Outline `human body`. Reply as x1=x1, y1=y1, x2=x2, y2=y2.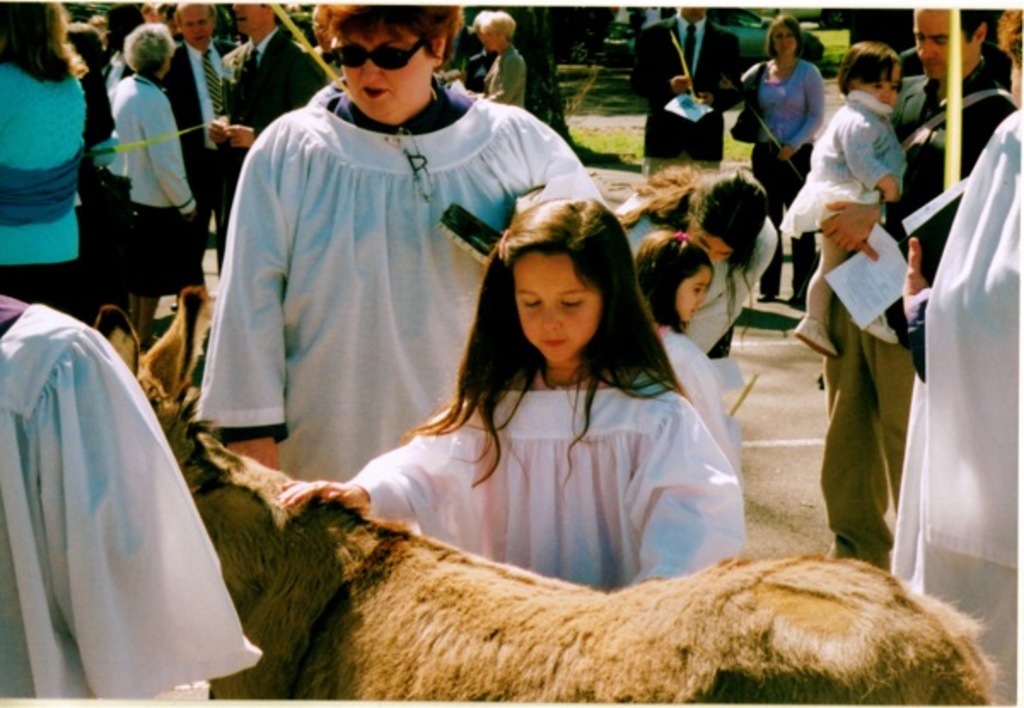
x1=611, y1=167, x2=782, y2=362.
